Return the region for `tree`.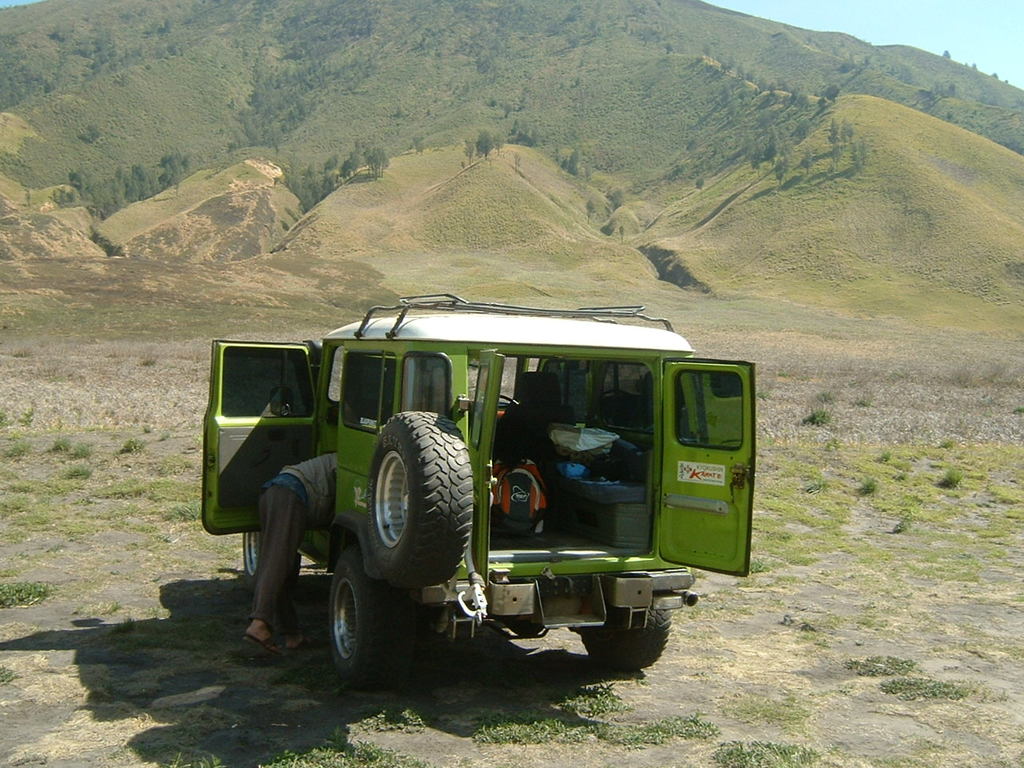
region(774, 156, 787, 184).
